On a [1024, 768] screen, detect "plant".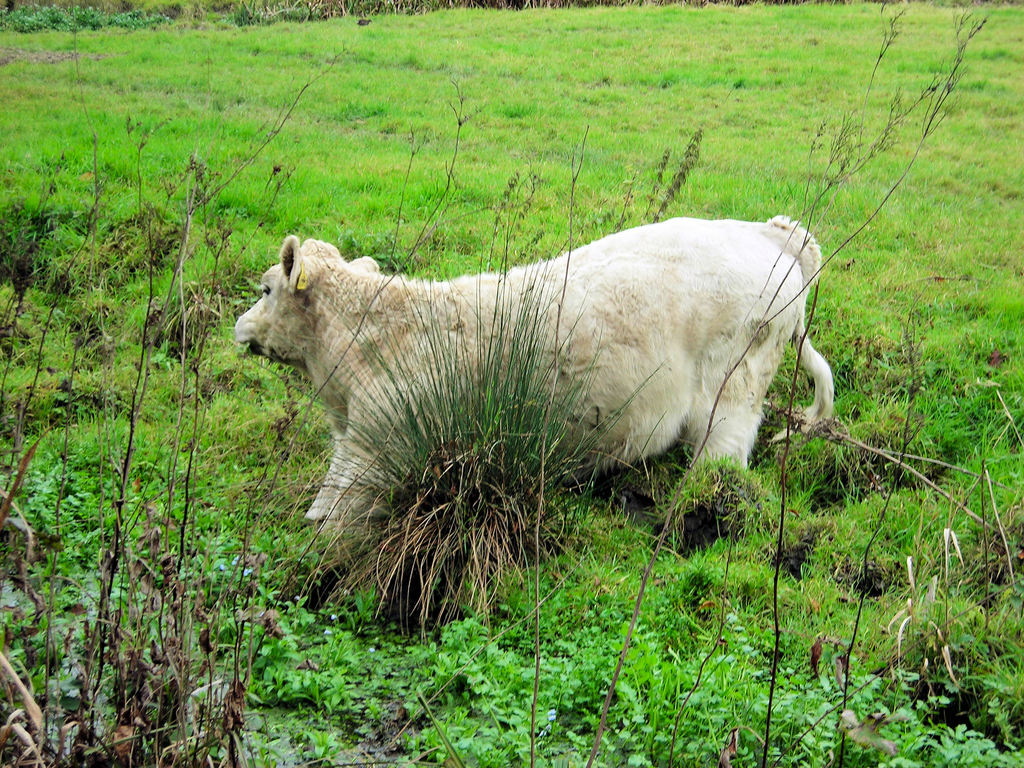
detection(735, 646, 1023, 767).
